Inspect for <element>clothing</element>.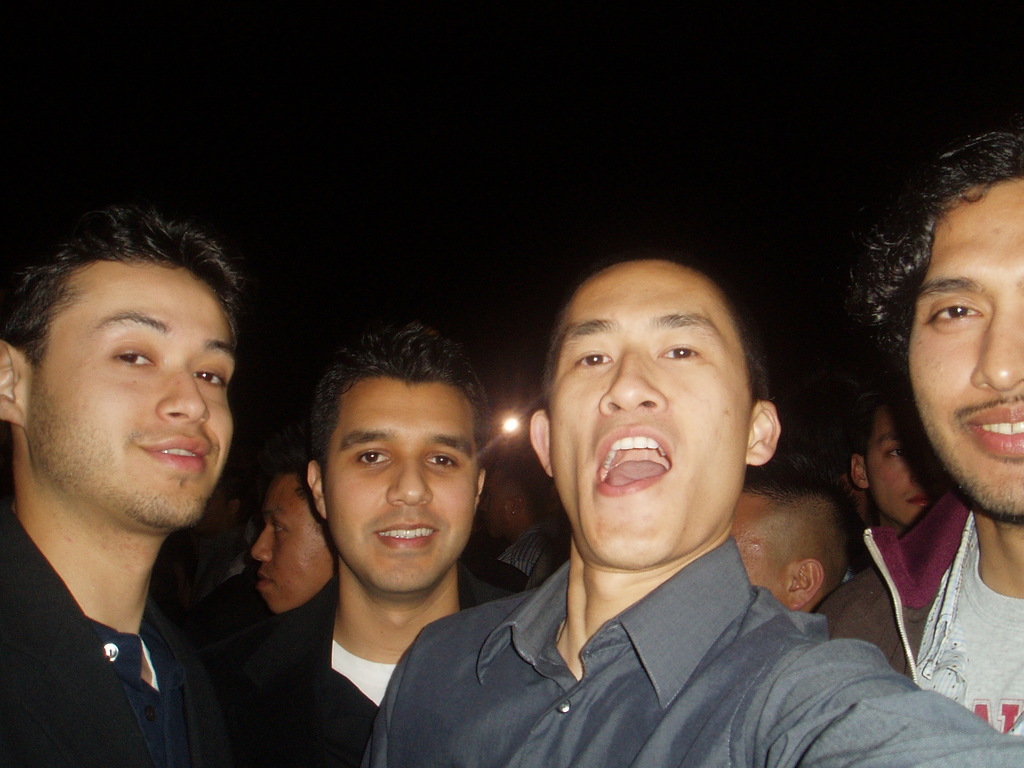
Inspection: (x1=211, y1=557, x2=513, y2=767).
